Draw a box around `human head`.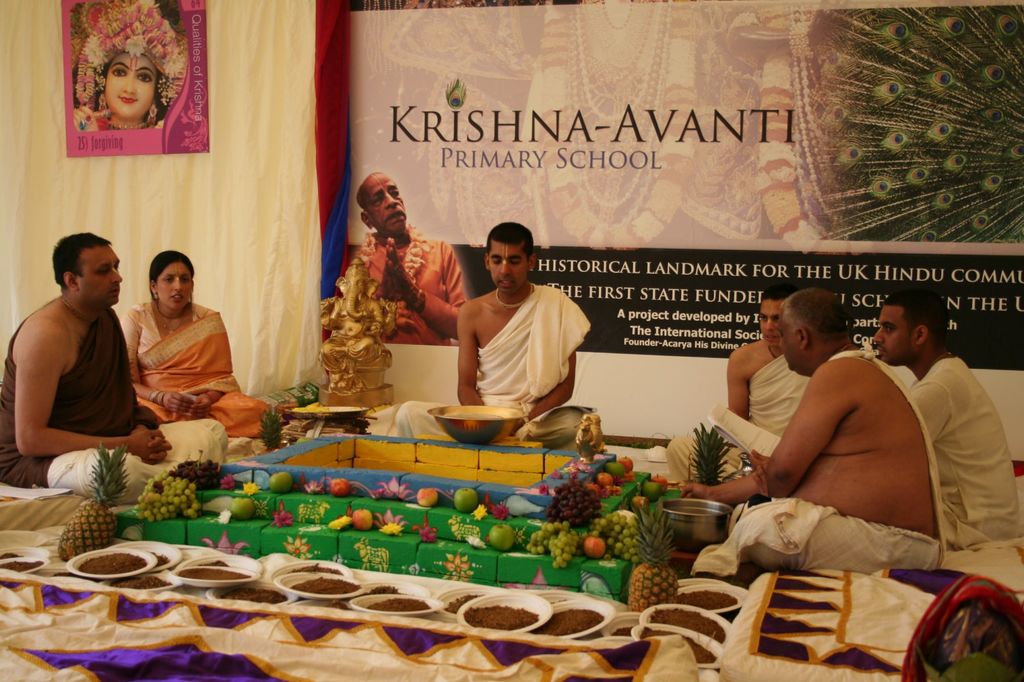
l=476, t=221, r=545, b=293.
